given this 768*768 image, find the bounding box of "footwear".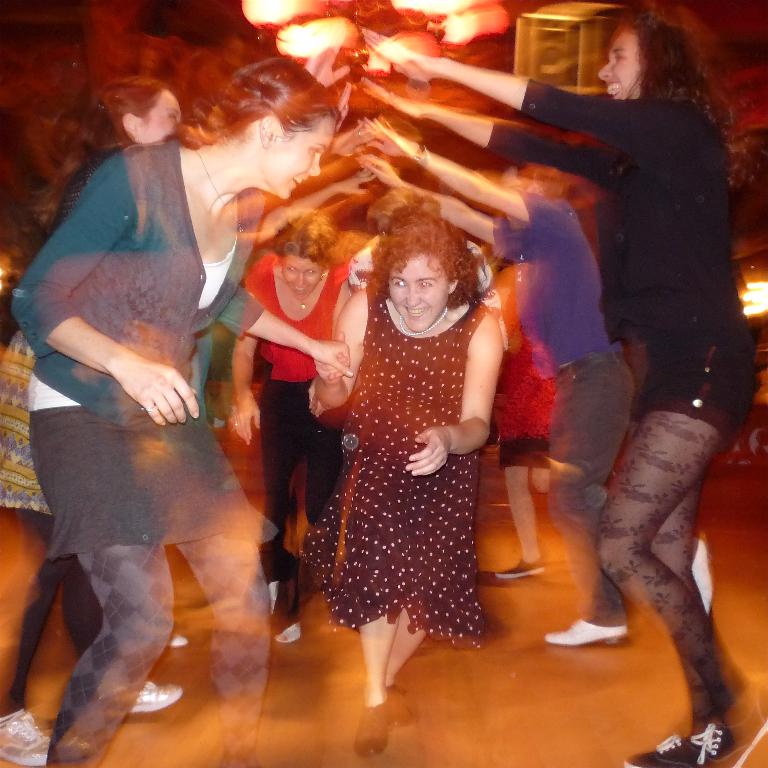
(left=270, top=577, right=299, bottom=645).
